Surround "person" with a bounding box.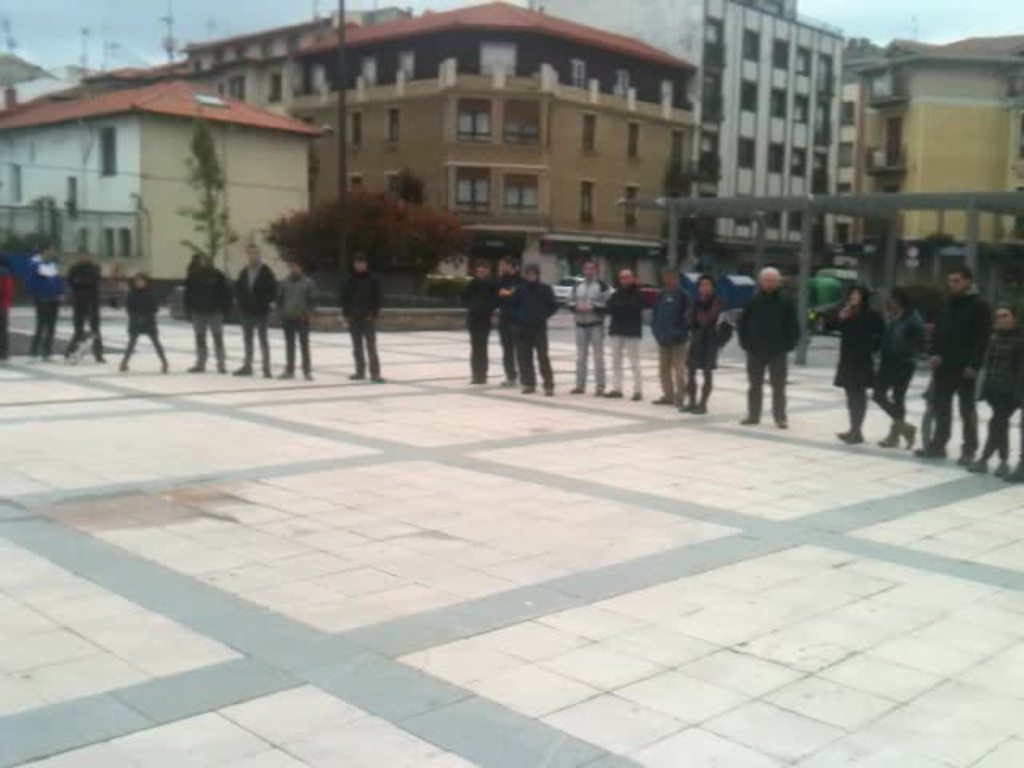
[left=494, top=248, right=526, bottom=384].
